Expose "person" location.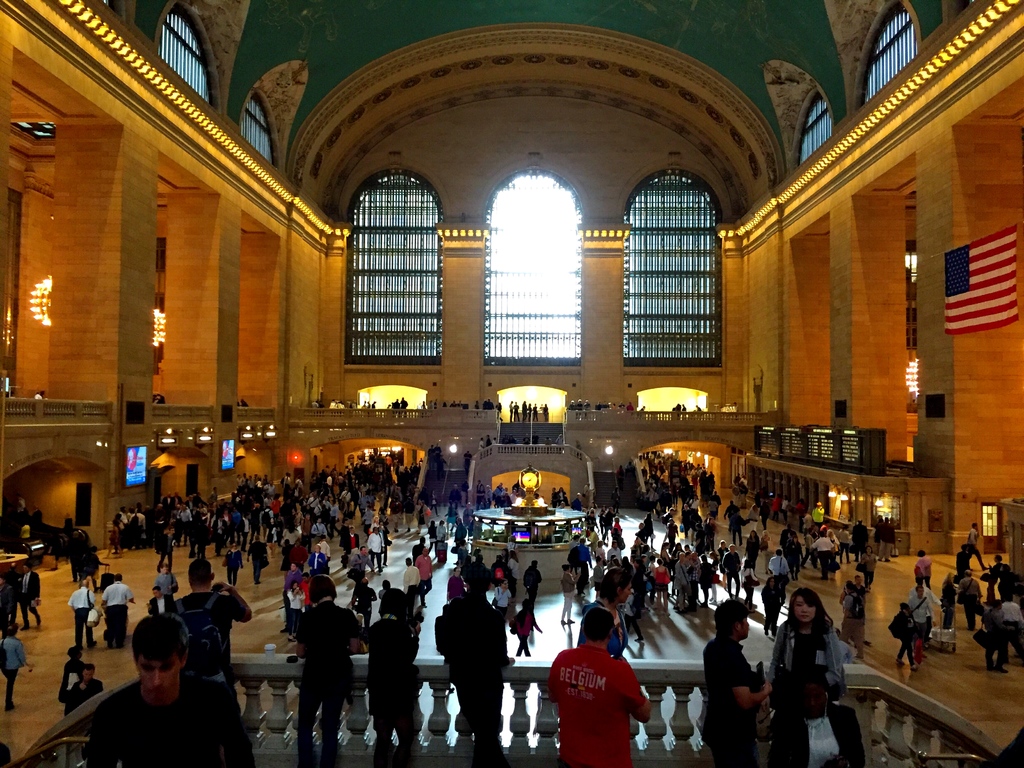
Exposed at {"x1": 998, "y1": 588, "x2": 1023, "y2": 662}.
